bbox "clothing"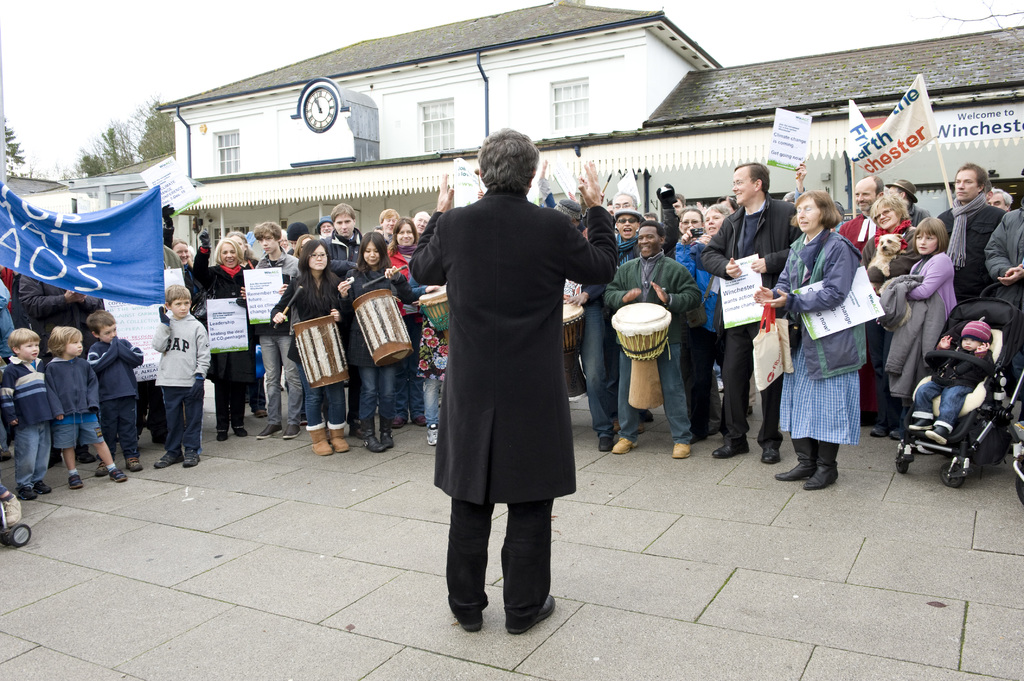
Rect(410, 308, 454, 435)
